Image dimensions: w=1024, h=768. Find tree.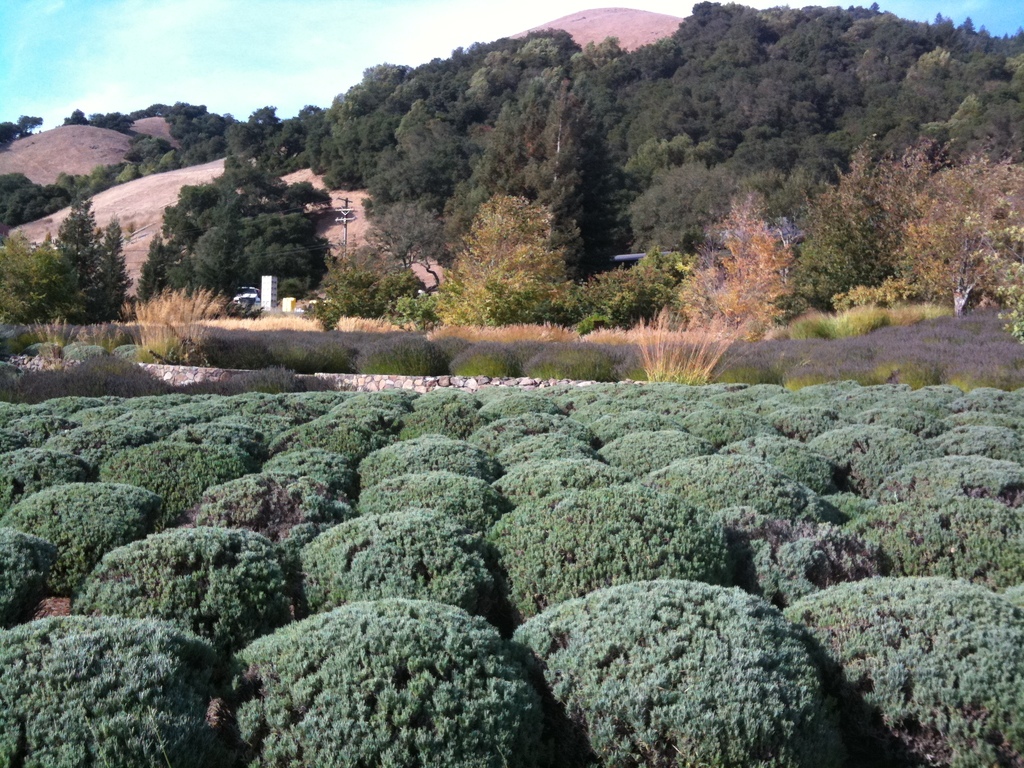
<region>143, 154, 315, 298</region>.
